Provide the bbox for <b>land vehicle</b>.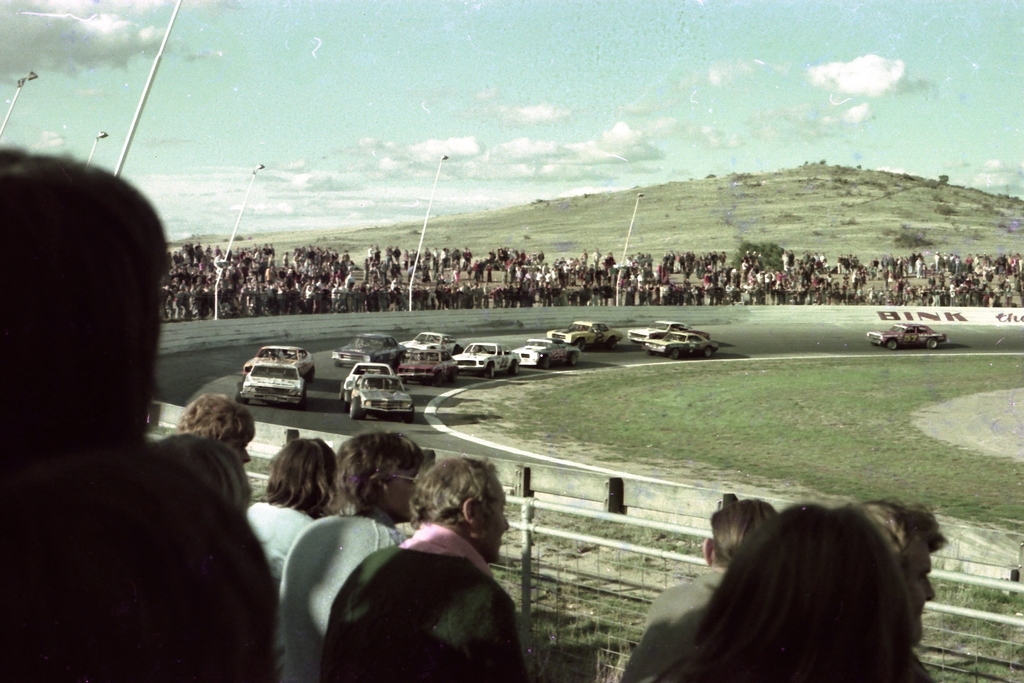
rect(353, 374, 413, 416).
